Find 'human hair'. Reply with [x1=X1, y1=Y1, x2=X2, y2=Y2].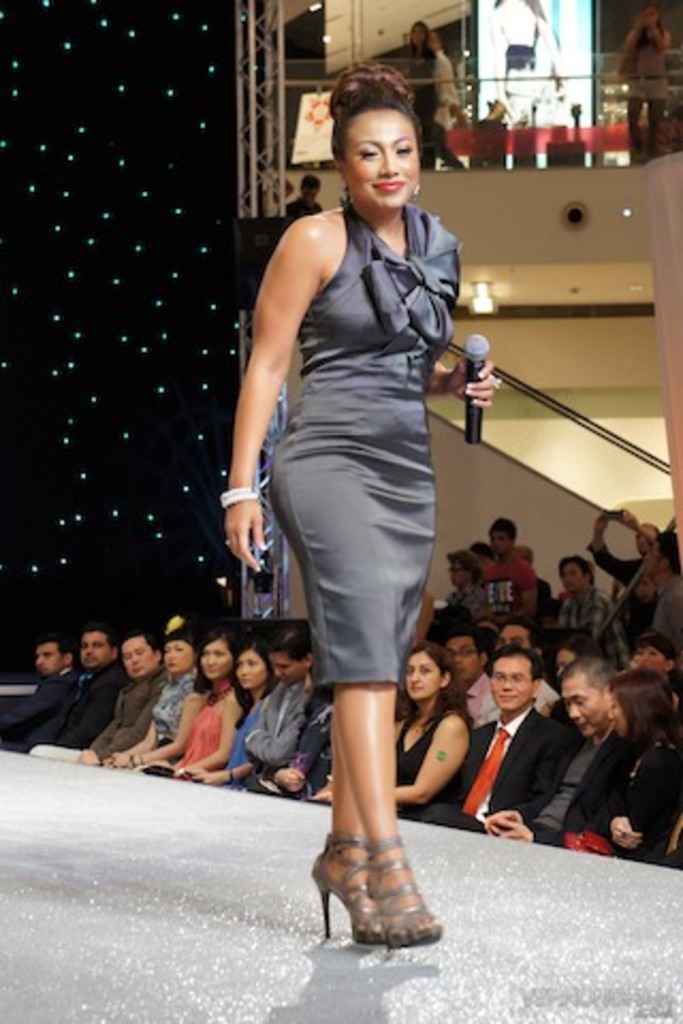
[x1=610, y1=666, x2=681, y2=779].
